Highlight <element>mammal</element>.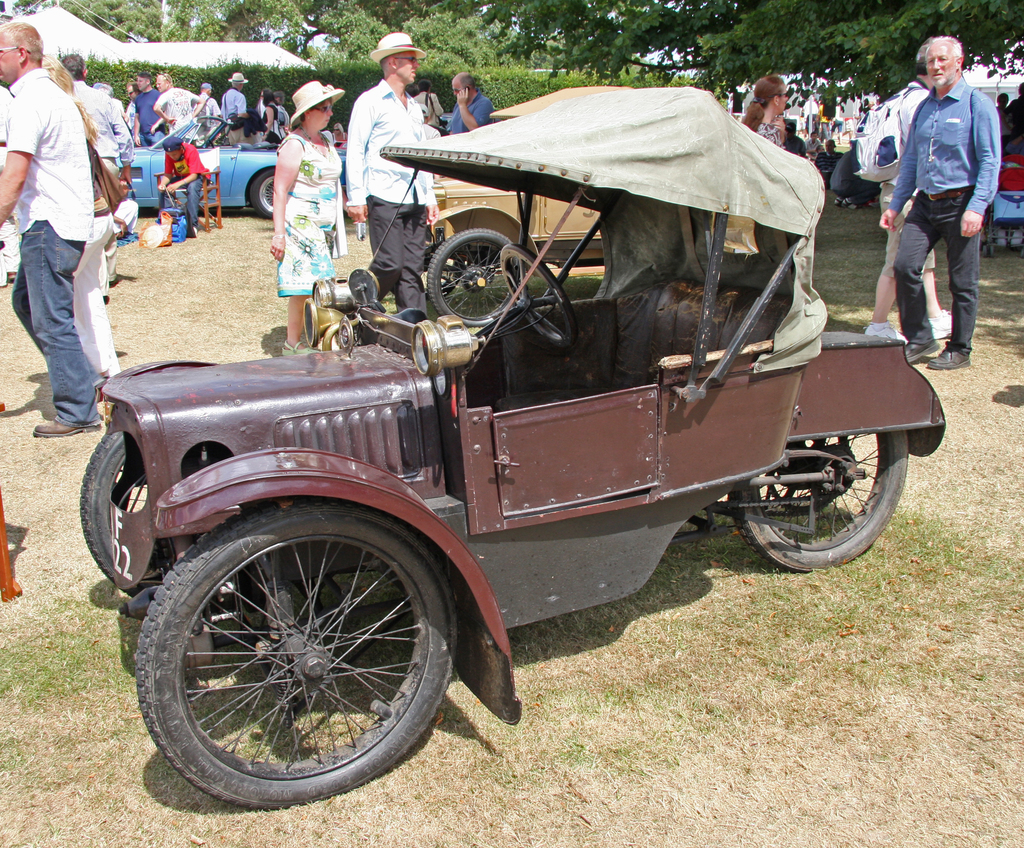
Highlighted region: <box>443,69,494,134</box>.
